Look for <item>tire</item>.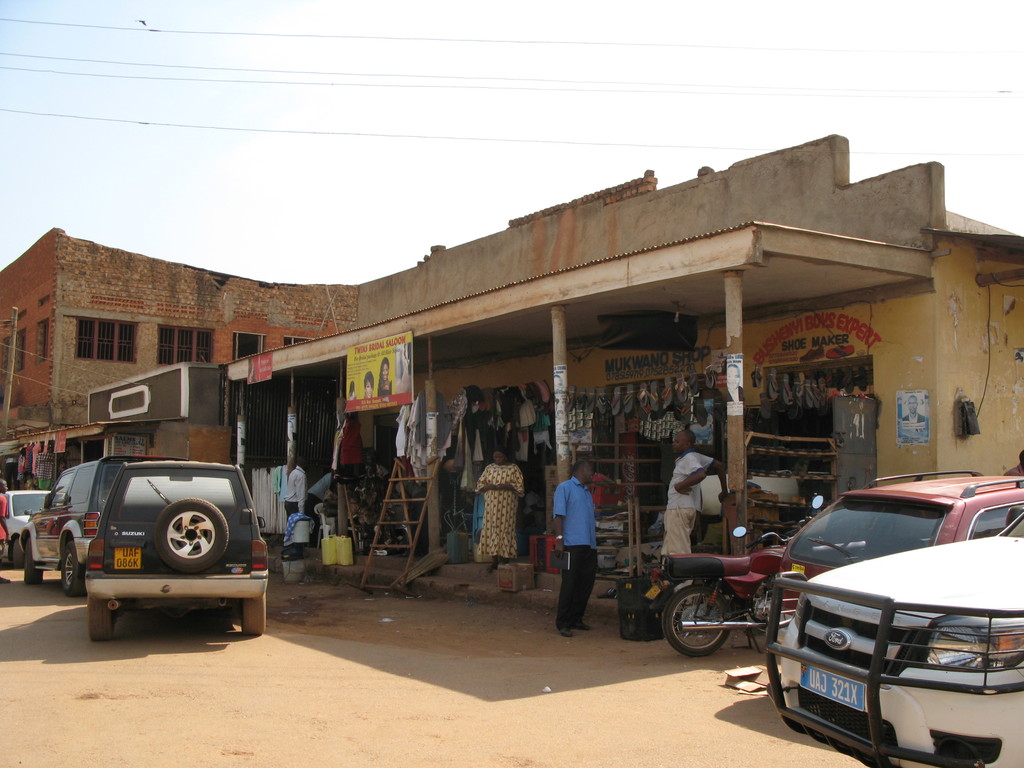
Found: left=61, top=543, right=84, bottom=597.
